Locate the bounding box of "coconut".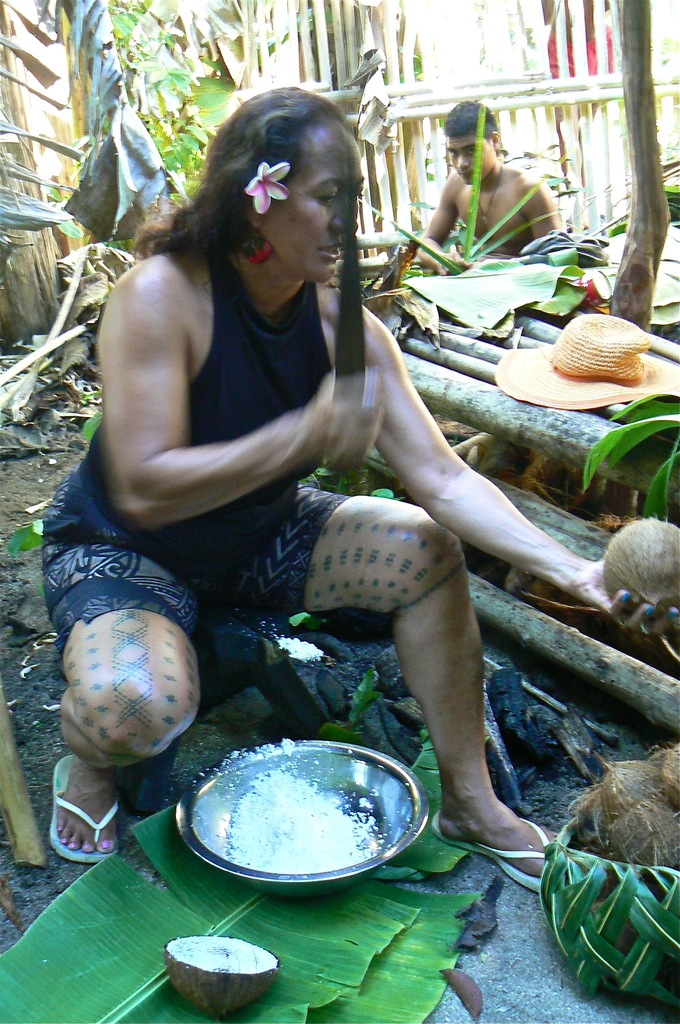
Bounding box: box=[164, 932, 281, 1021].
